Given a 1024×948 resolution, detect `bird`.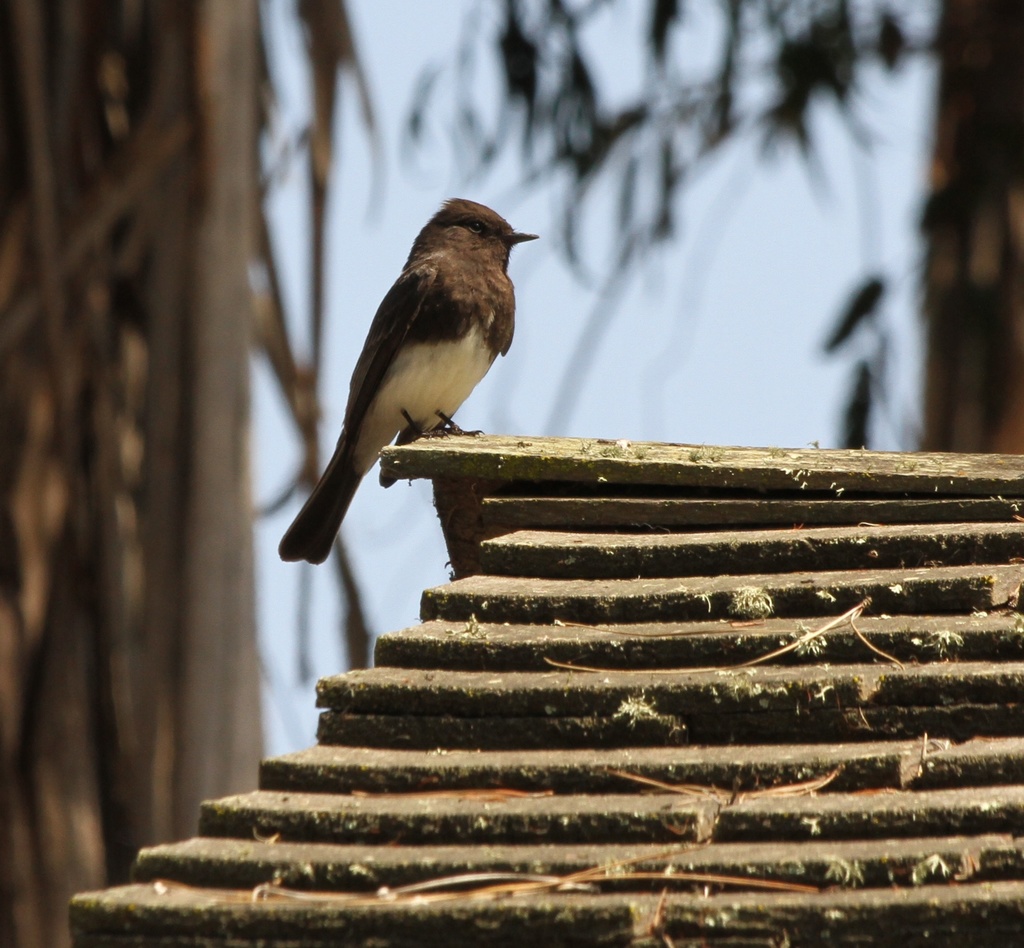
locate(294, 197, 555, 526).
